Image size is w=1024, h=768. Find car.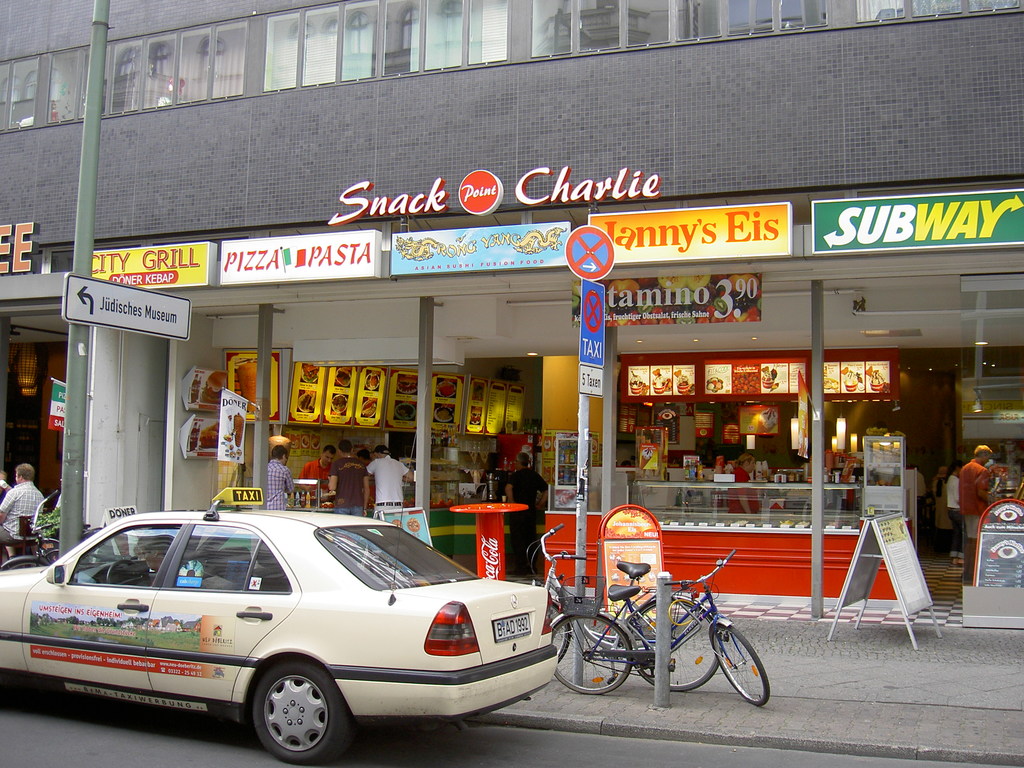
locate(4, 513, 552, 753).
